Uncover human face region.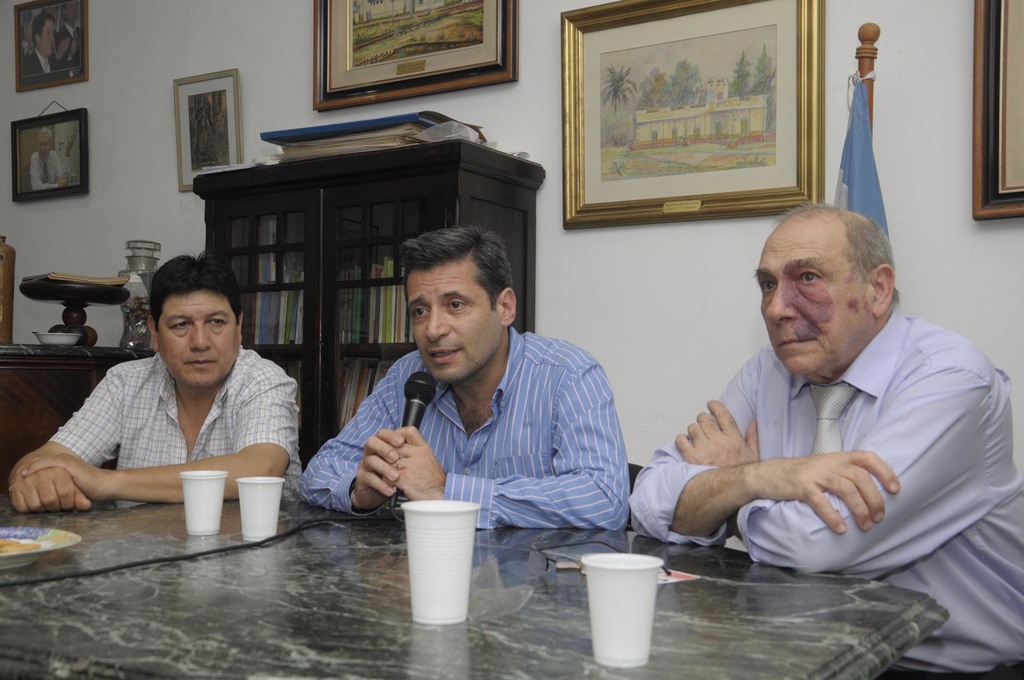
Uncovered: box=[758, 230, 872, 378].
